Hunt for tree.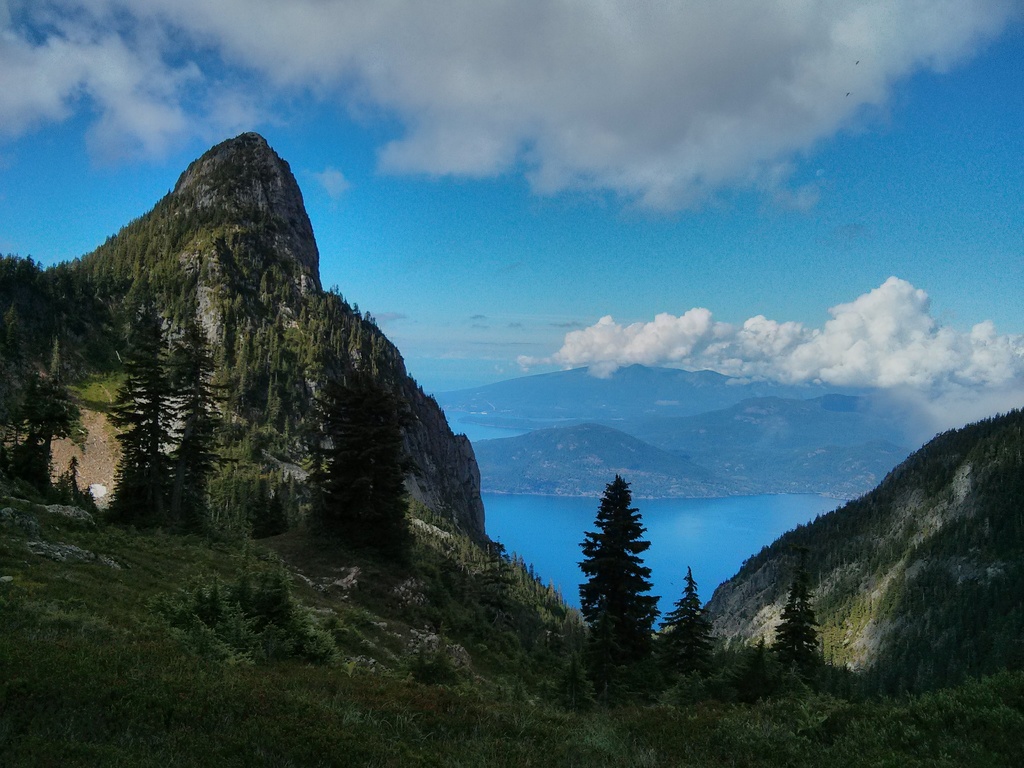
Hunted down at x1=99 y1=230 x2=144 y2=299.
